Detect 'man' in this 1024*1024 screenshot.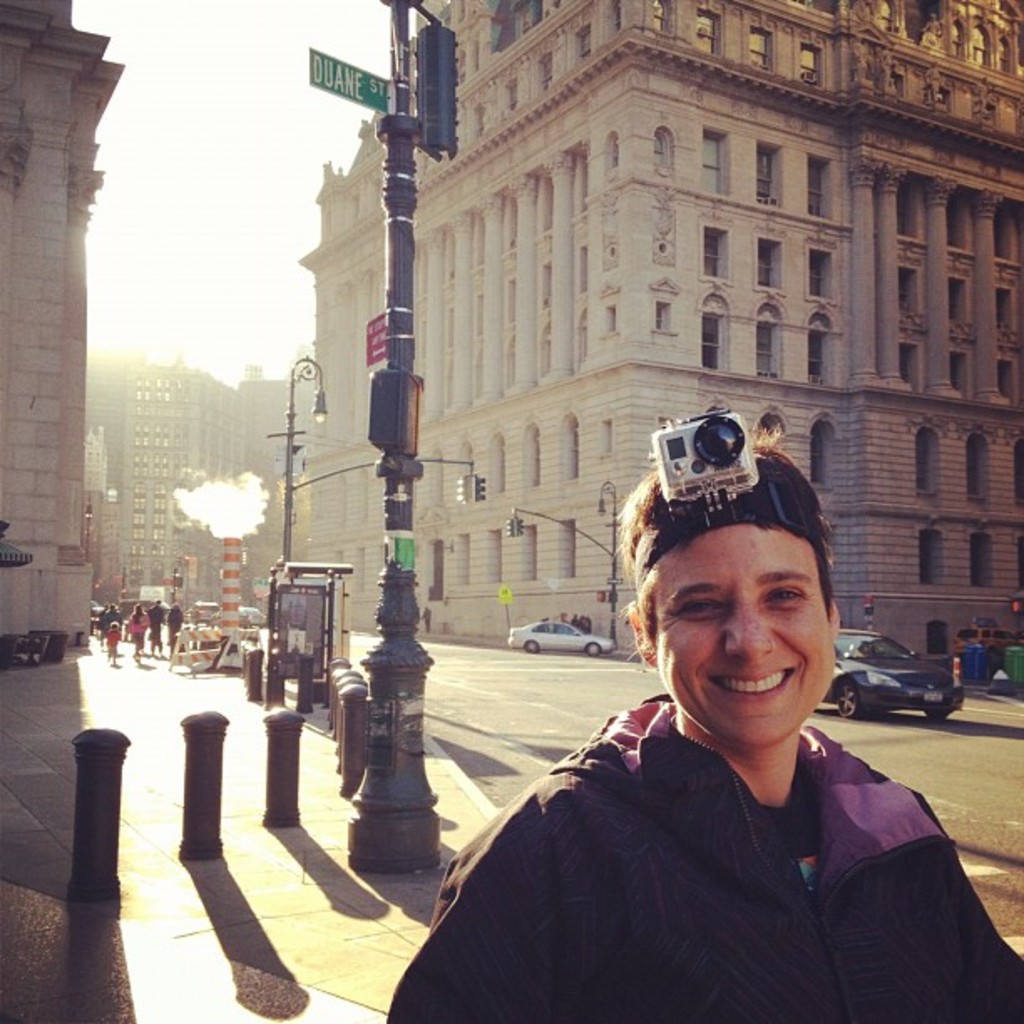
Detection: <box>468,428,982,1023</box>.
